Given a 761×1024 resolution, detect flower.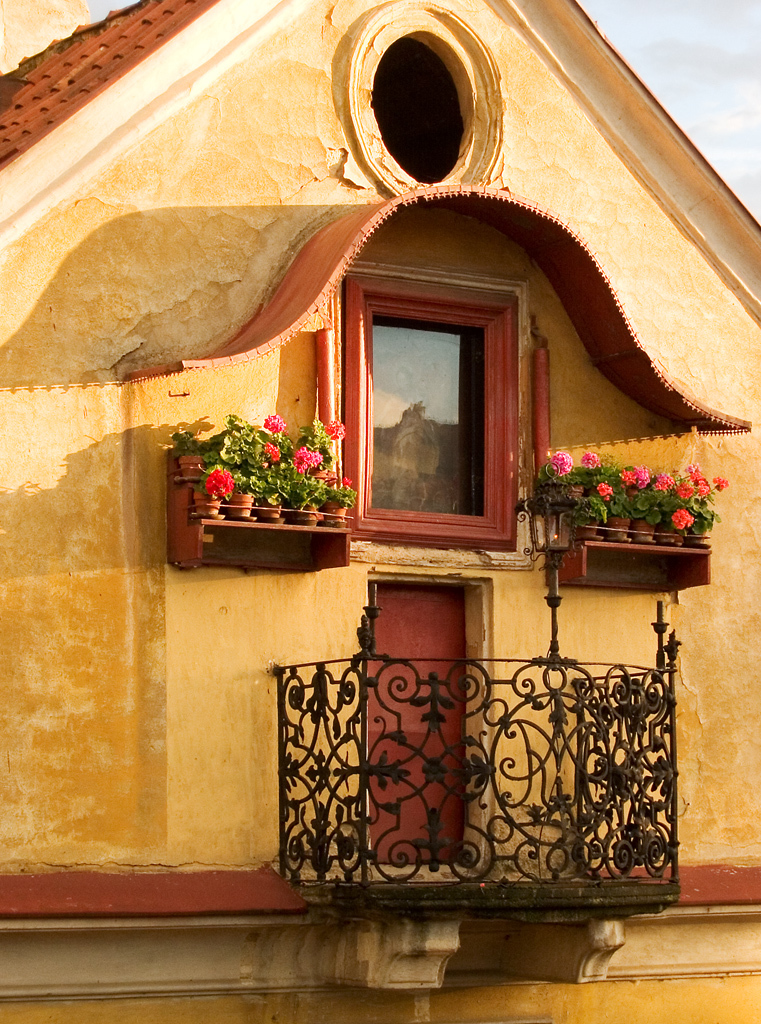
Rect(546, 455, 573, 479).
